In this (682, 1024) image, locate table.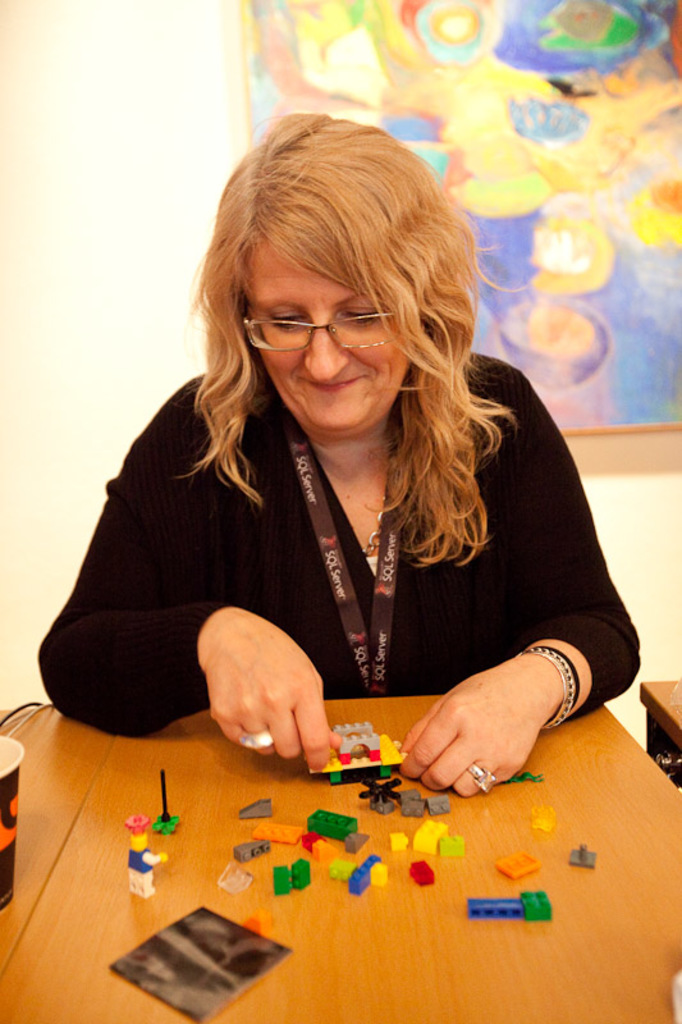
Bounding box: left=0, top=691, right=681, bottom=1023.
